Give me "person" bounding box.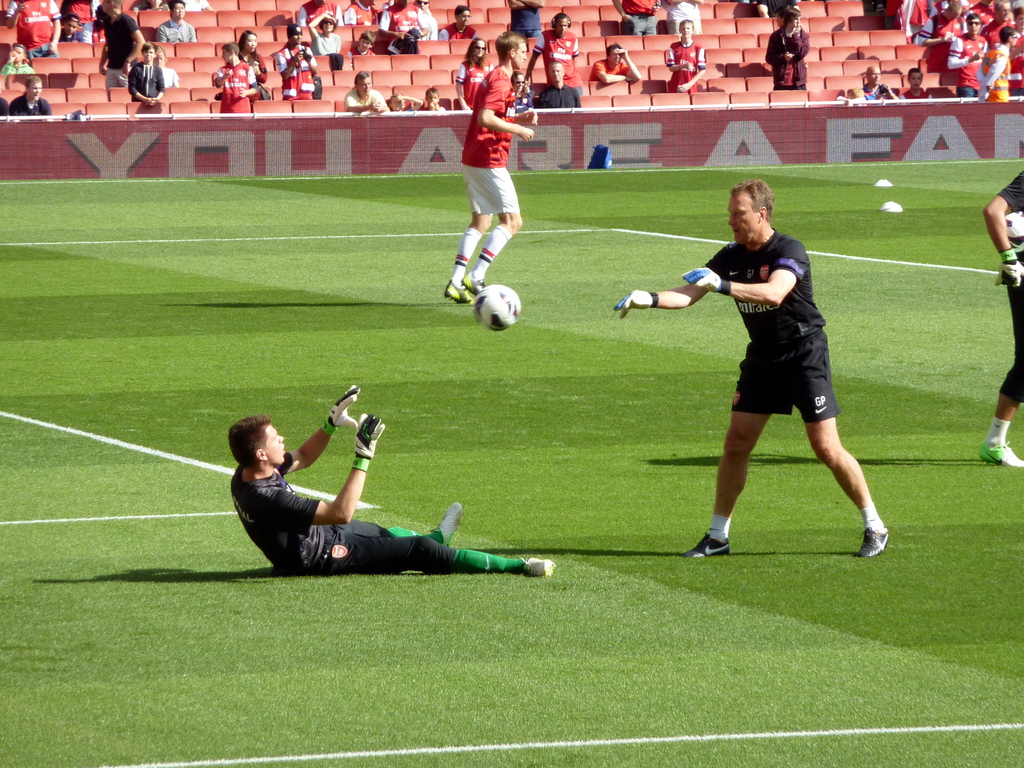
select_region(344, 0, 382, 29).
